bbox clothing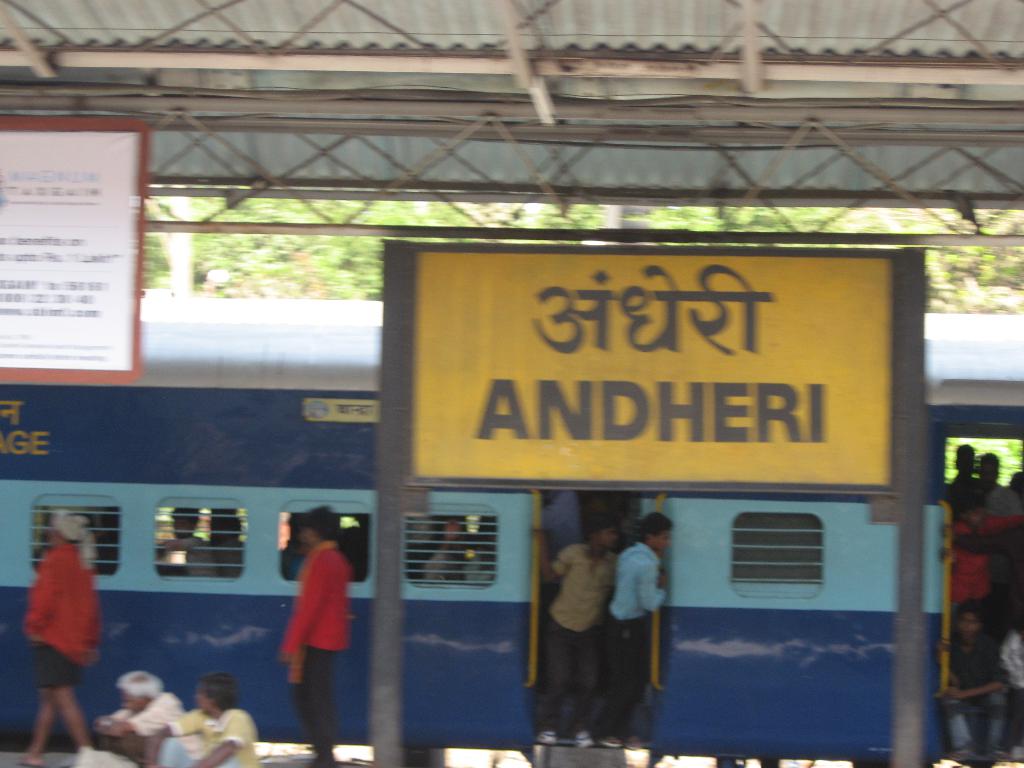
bbox(212, 540, 239, 581)
